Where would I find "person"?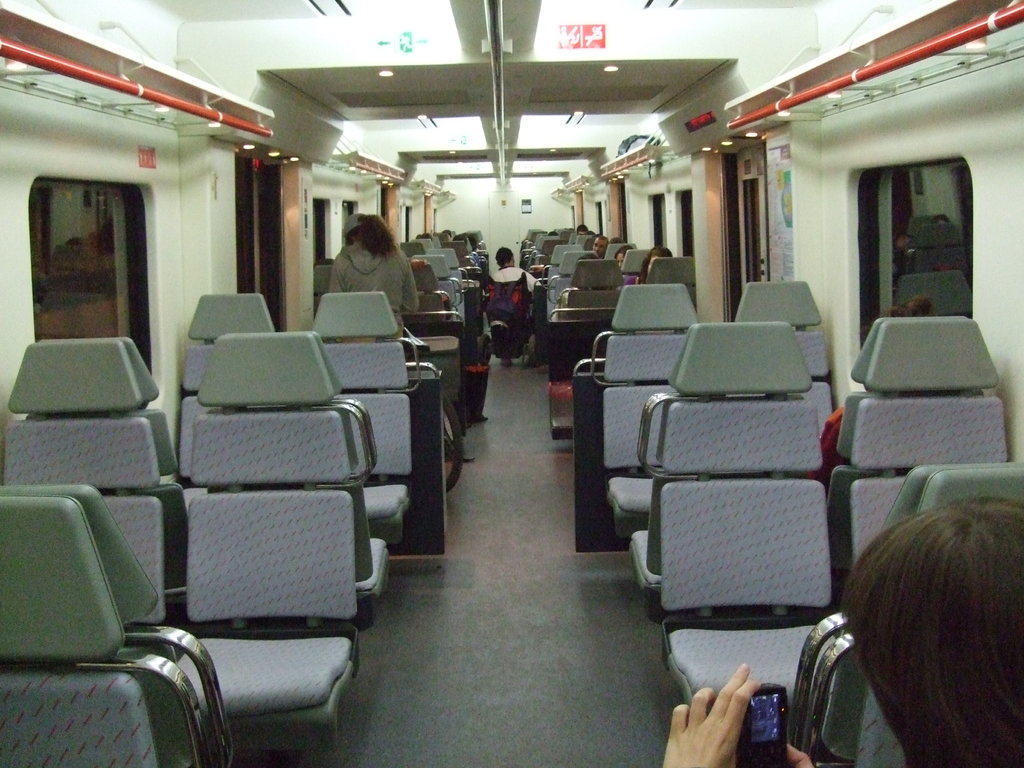
At {"left": 662, "top": 493, "right": 1023, "bottom": 767}.
